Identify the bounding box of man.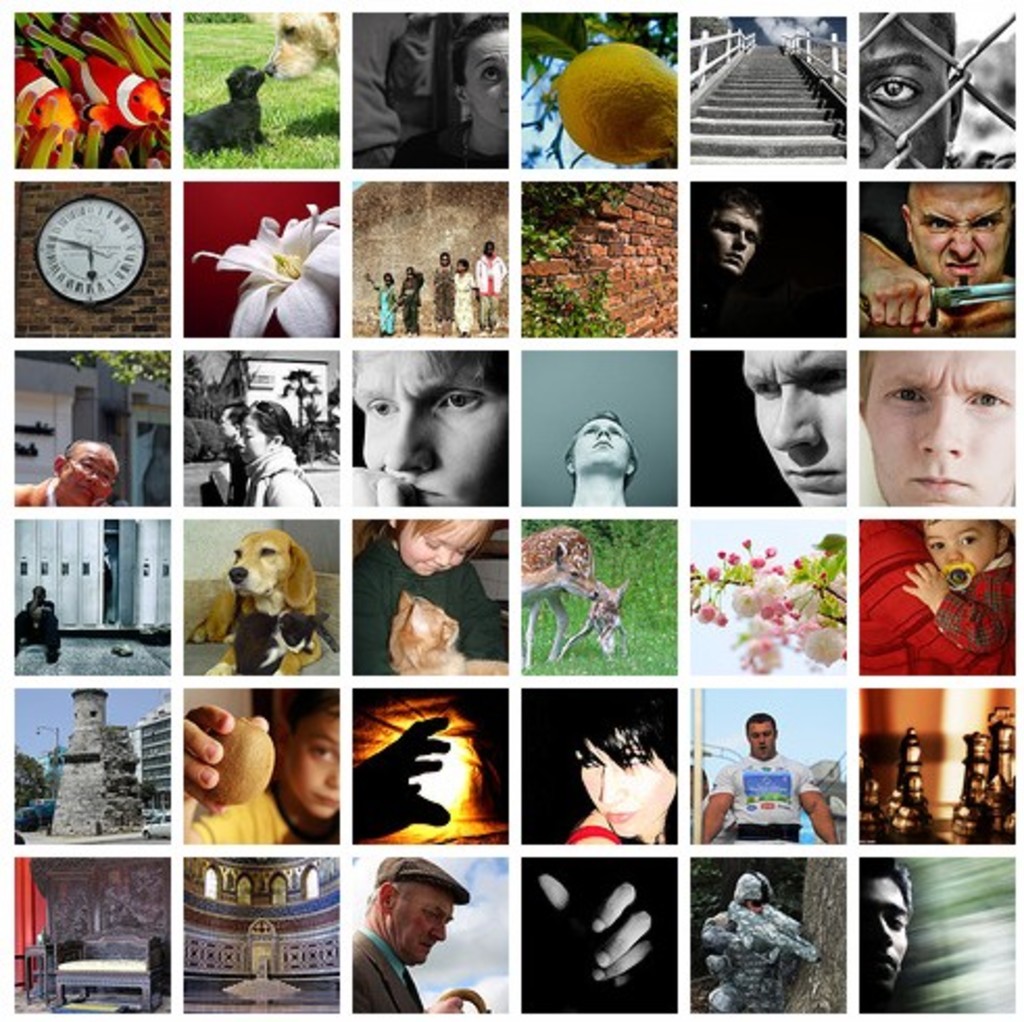
[x1=569, y1=407, x2=636, y2=501].
